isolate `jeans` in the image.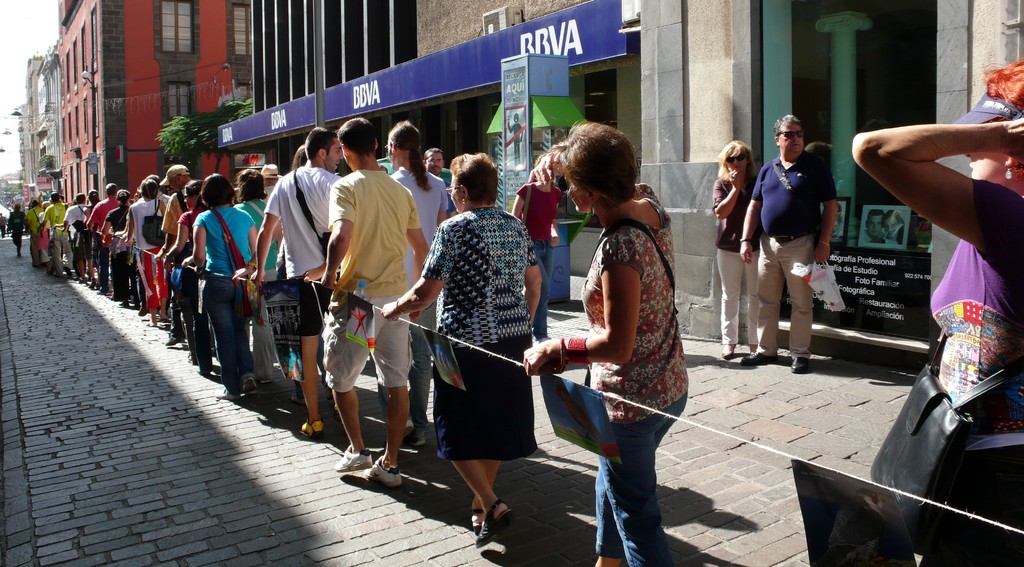
Isolated region: 433,340,543,458.
